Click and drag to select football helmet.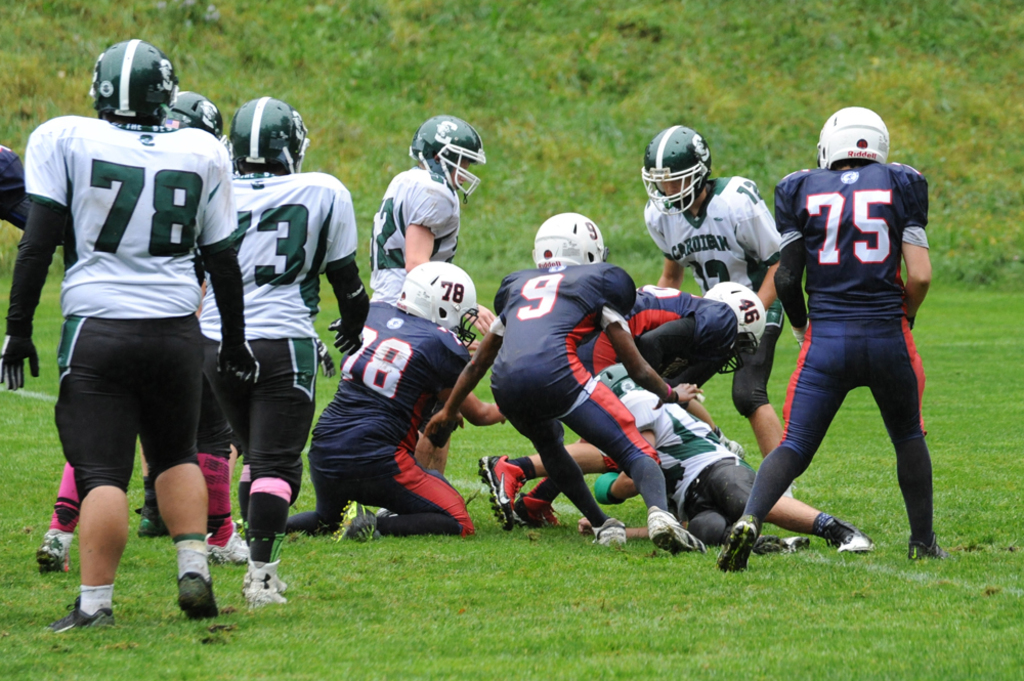
Selection: left=412, top=109, right=481, bottom=181.
